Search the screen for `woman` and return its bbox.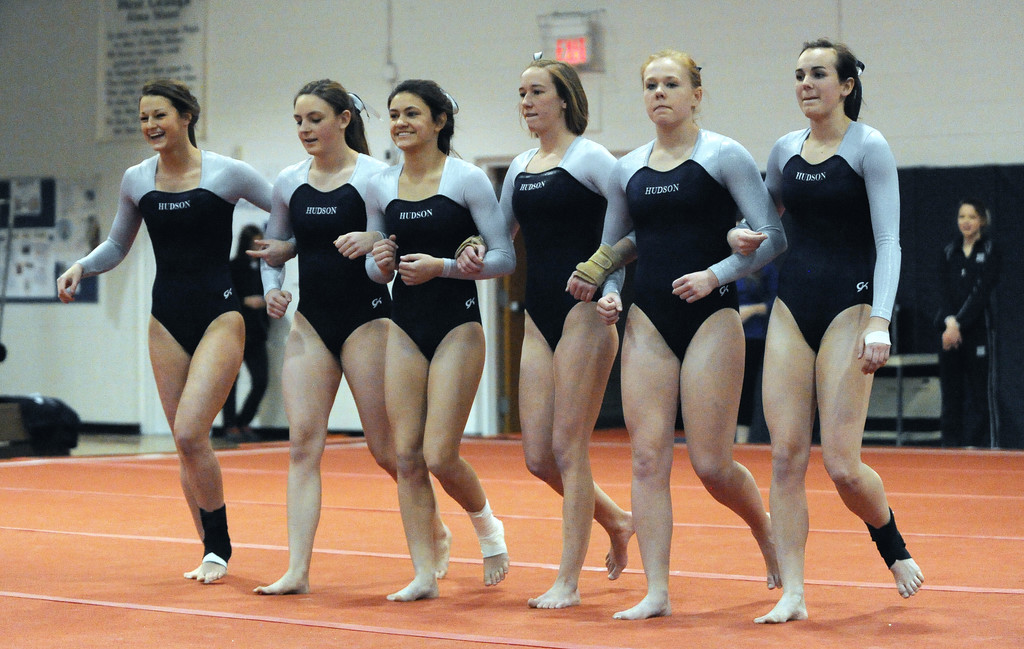
Found: [x1=564, y1=49, x2=782, y2=621].
